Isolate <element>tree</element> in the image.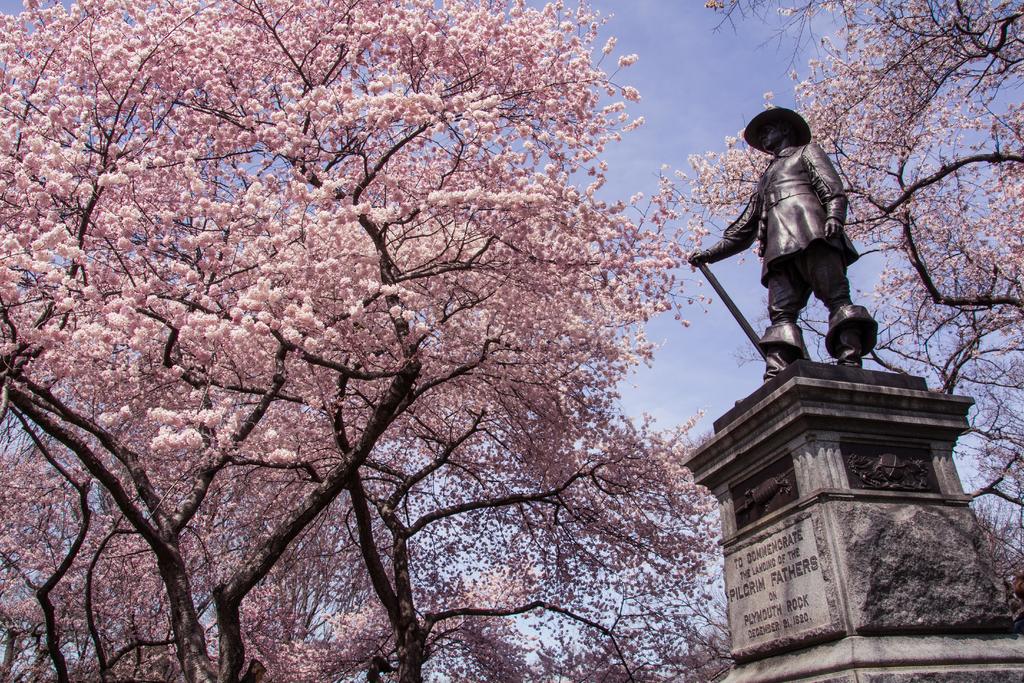
Isolated region: l=762, t=0, r=1023, b=588.
